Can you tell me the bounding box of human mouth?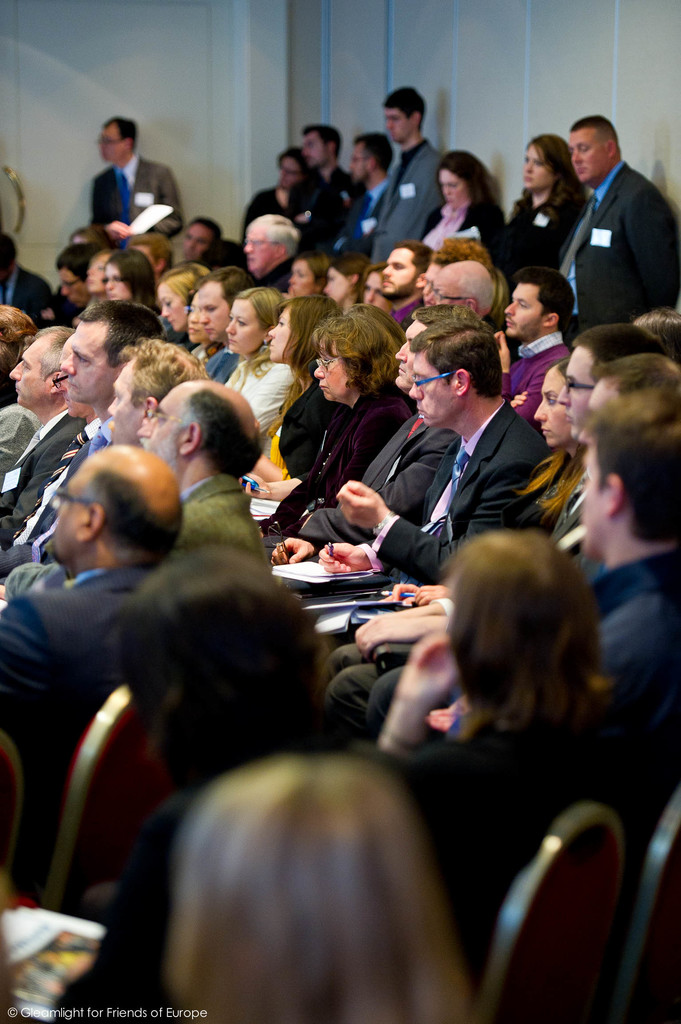
(15, 386, 21, 393).
